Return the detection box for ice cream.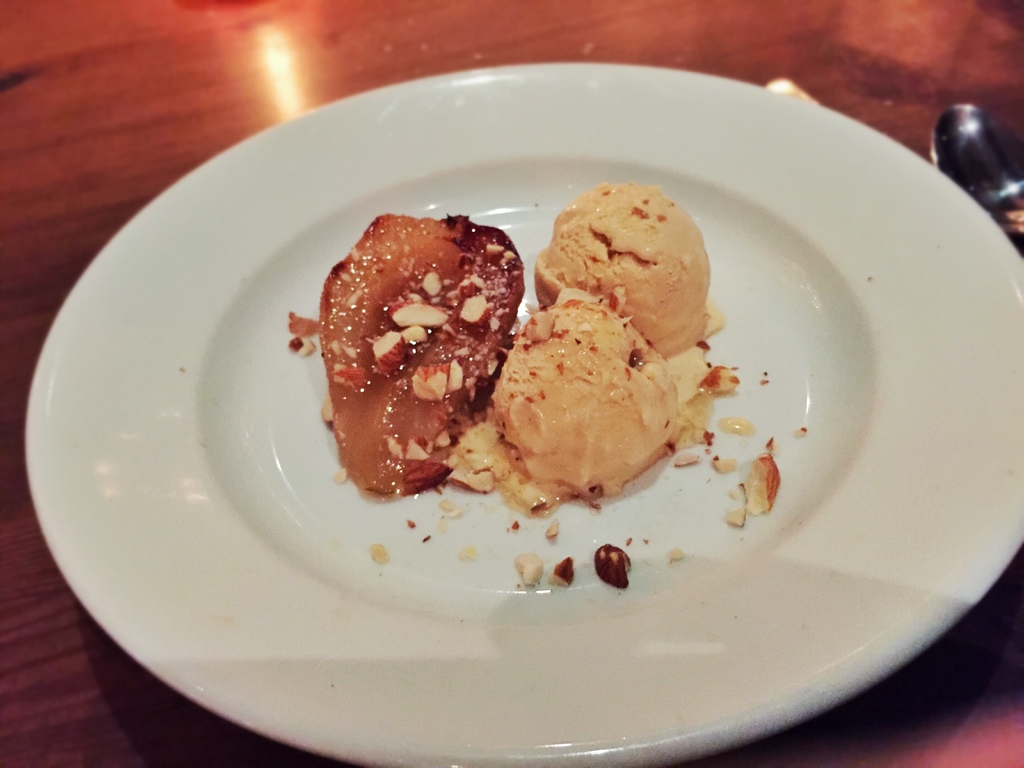
x1=545 y1=179 x2=710 y2=338.
